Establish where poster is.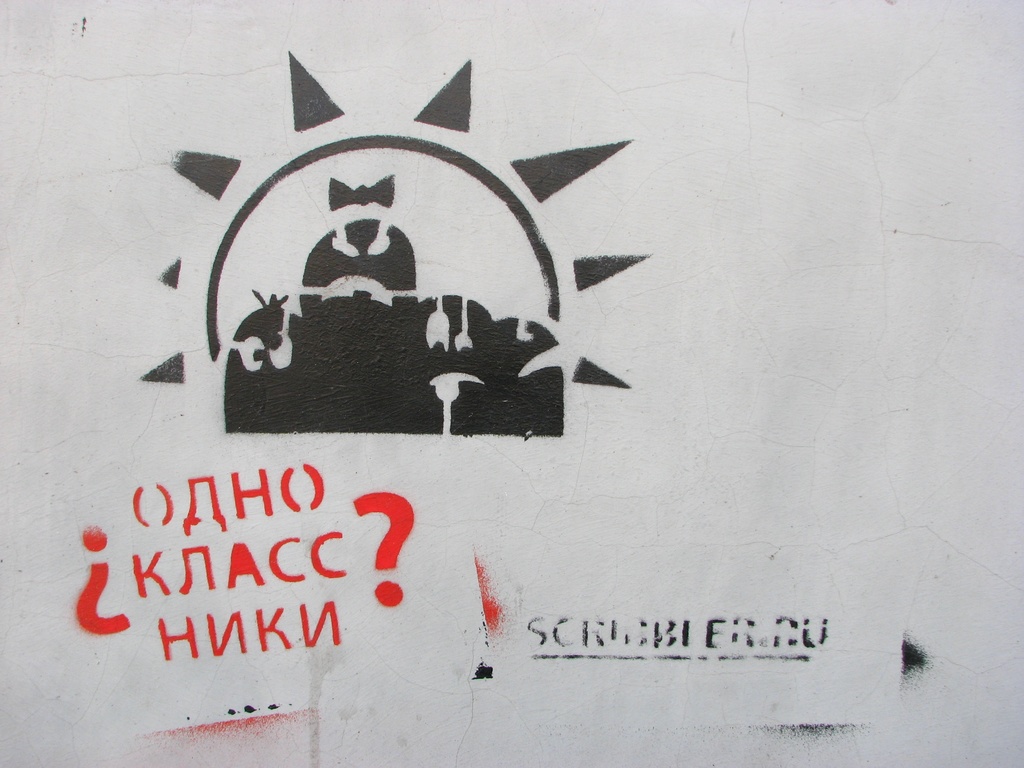
Established at bbox=[0, 0, 1023, 767].
